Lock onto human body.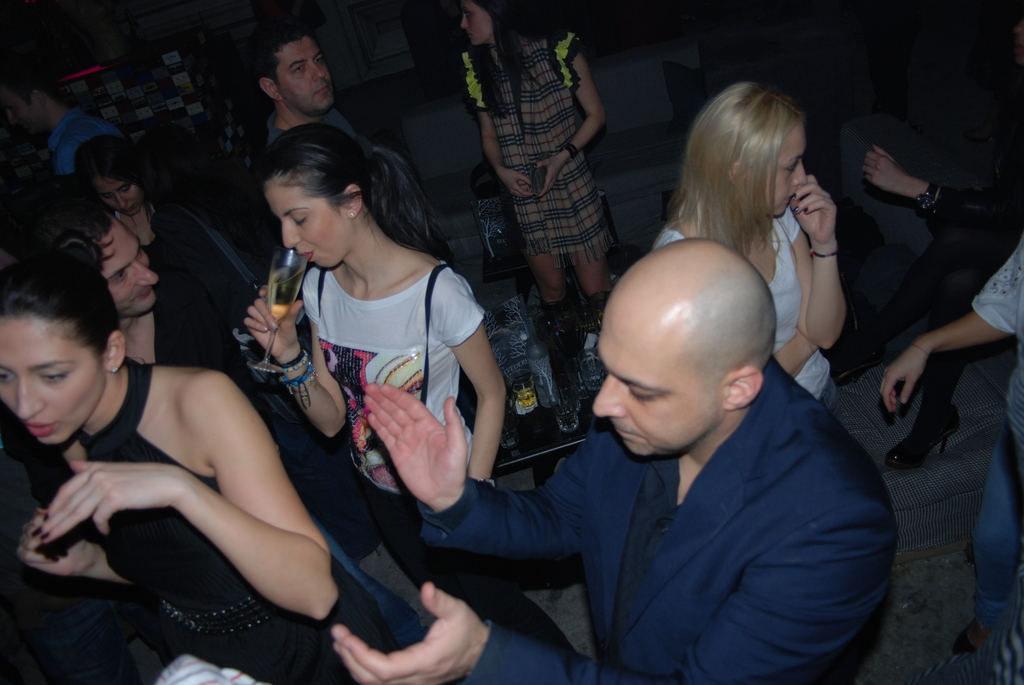
Locked: (127, 319, 391, 557).
